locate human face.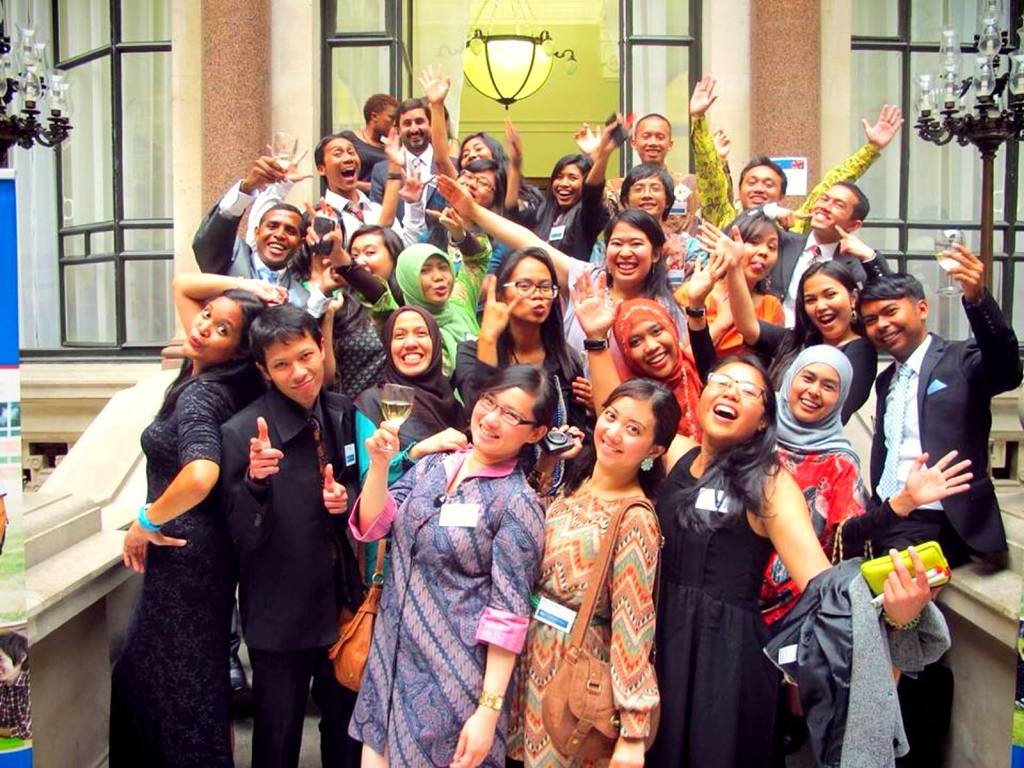
Bounding box: 553,163,578,209.
